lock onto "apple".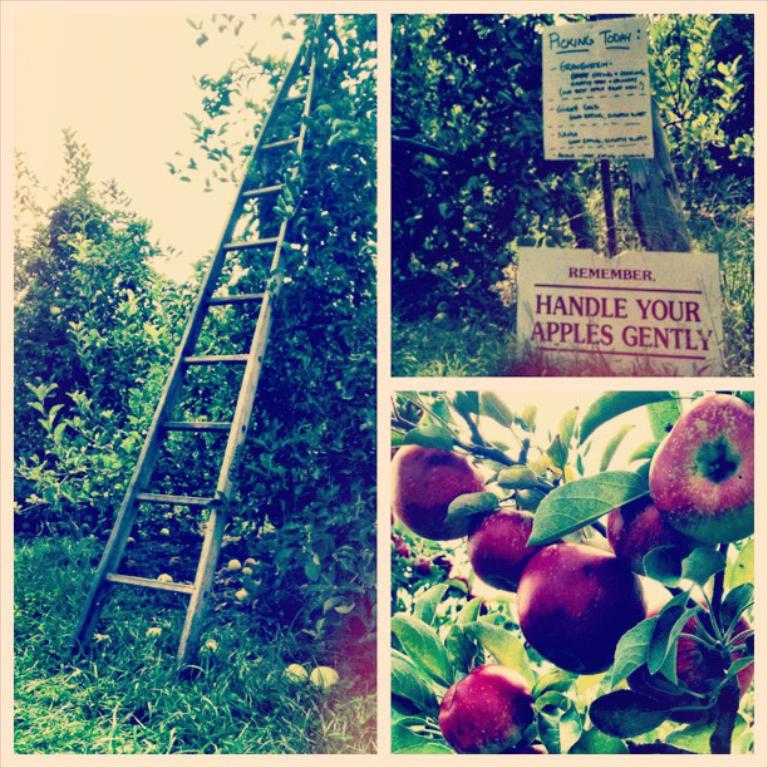
Locked: <bbox>430, 664, 538, 753</bbox>.
